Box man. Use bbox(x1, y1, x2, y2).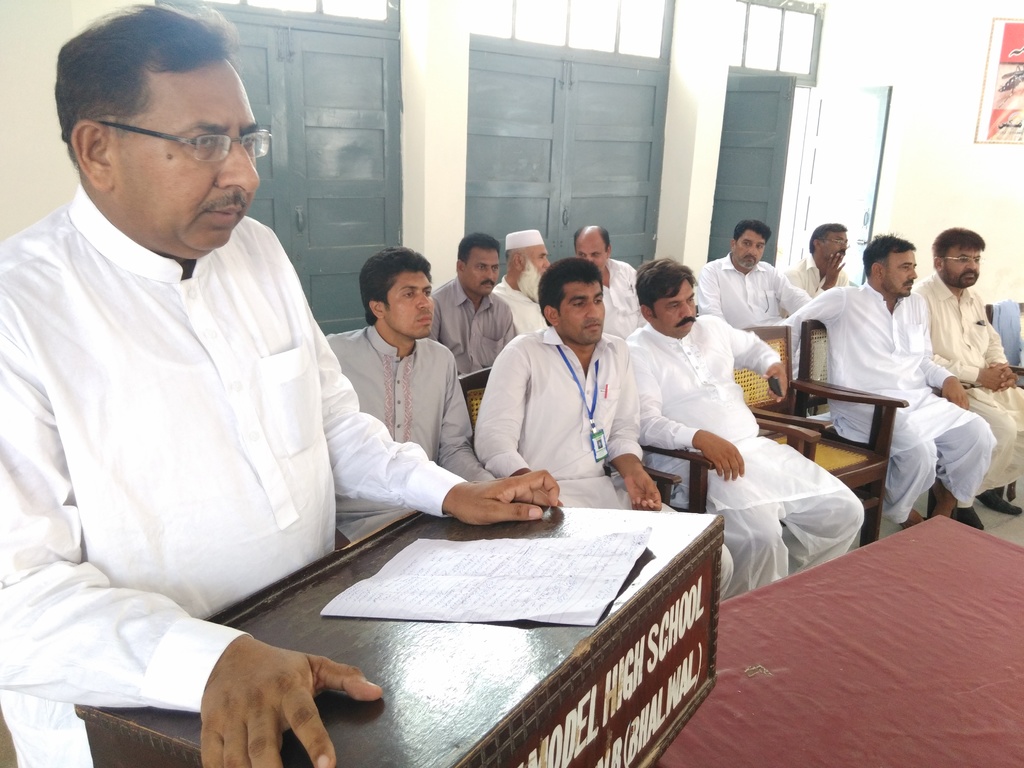
bbox(470, 258, 737, 600).
